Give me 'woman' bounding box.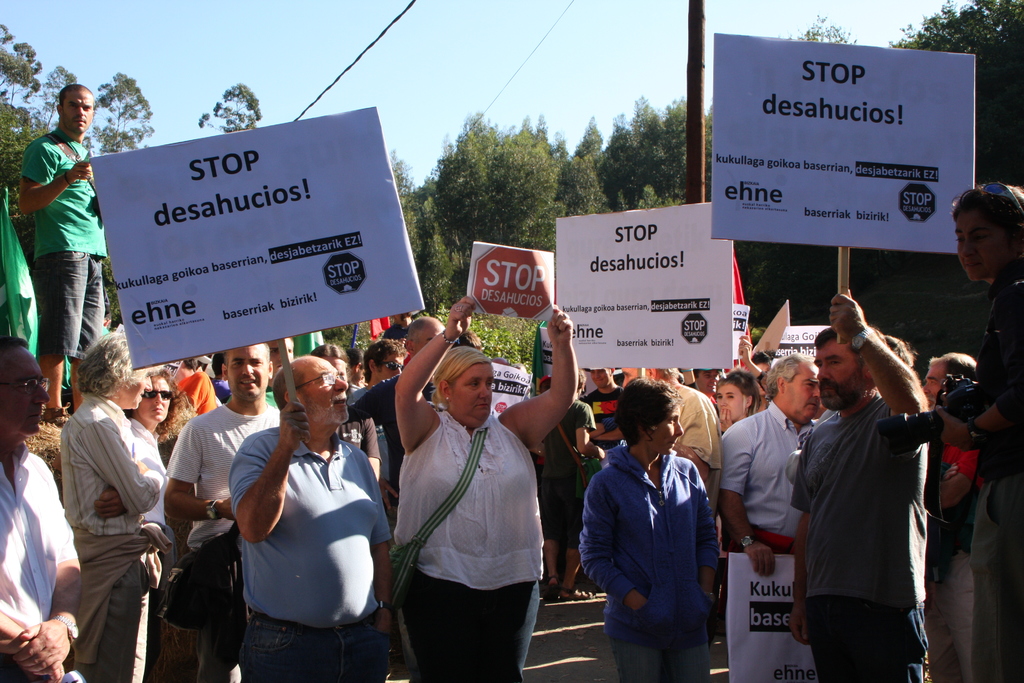
bbox=(127, 366, 194, 532).
